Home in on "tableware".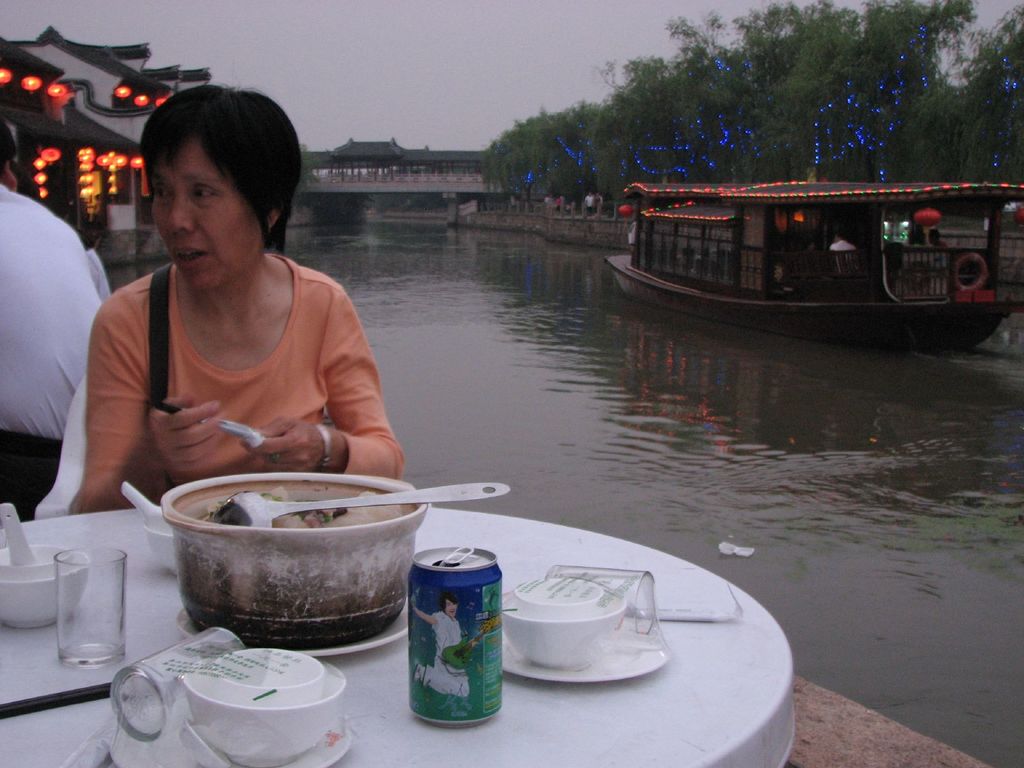
Homed in at x1=175 y1=609 x2=411 y2=656.
